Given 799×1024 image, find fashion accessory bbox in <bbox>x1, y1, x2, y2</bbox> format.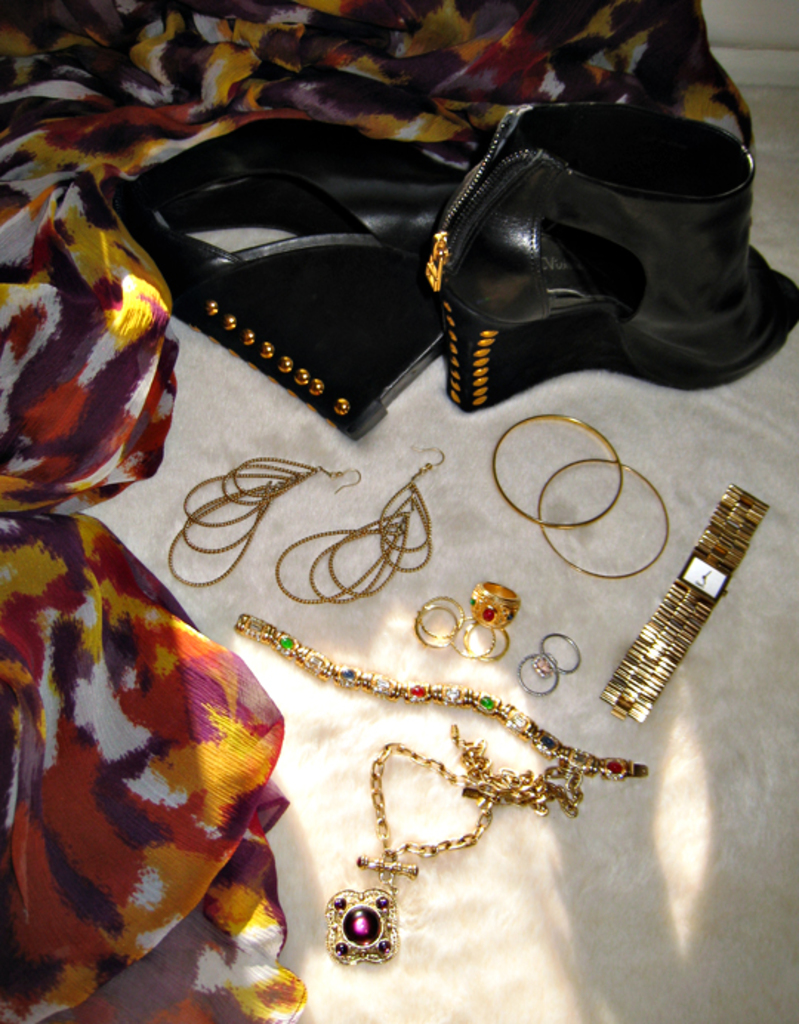
<bbox>491, 414, 626, 530</bbox>.
